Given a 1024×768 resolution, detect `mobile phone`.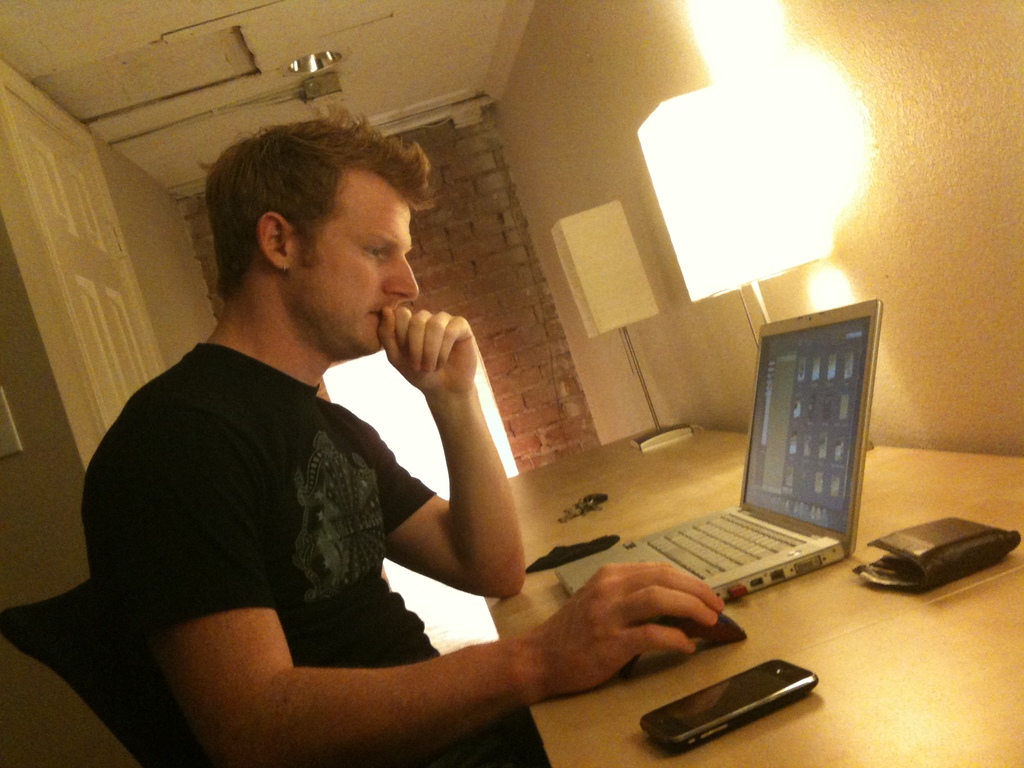
bbox(664, 644, 827, 737).
